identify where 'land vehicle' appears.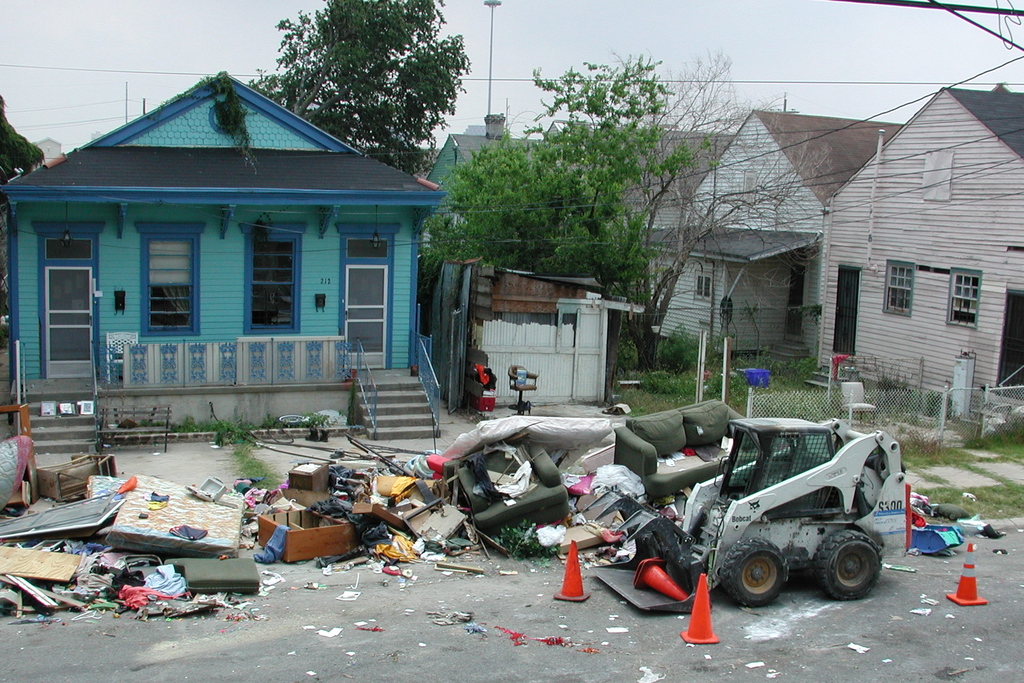
Appears at bbox=[586, 412, 911, 614].
